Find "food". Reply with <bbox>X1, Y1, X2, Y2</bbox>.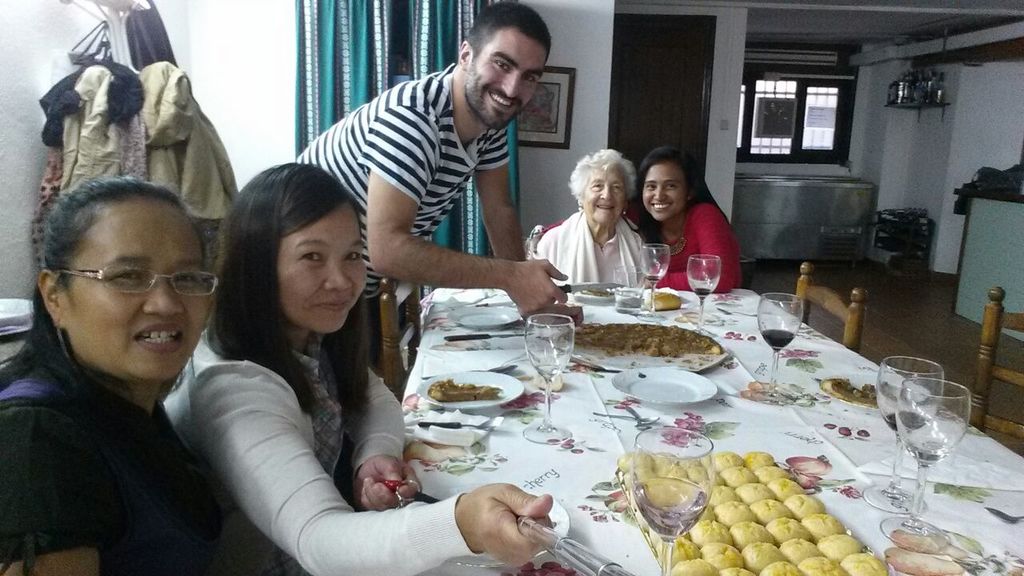
<bbox>648, 288, 683, 312</bbox>.
